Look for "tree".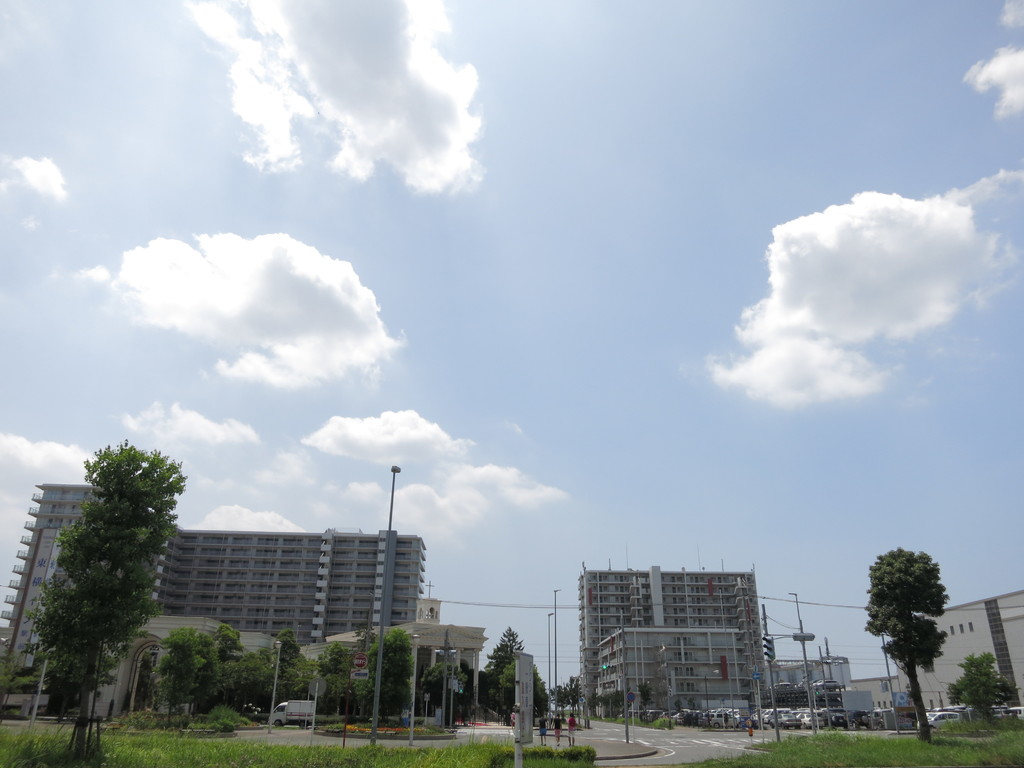
Found: {"left": 550, "top": 684, "right": 566, "bottom": 722}.
